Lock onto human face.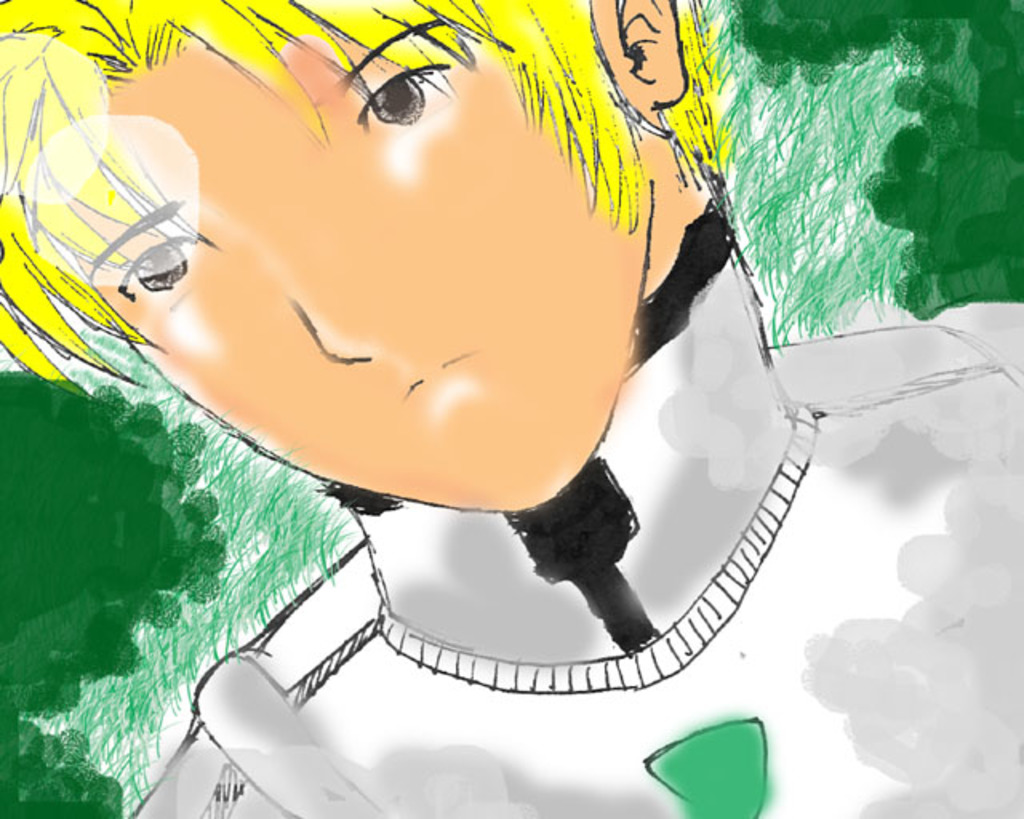
Locked: rect(53, 14, 646, 513).
